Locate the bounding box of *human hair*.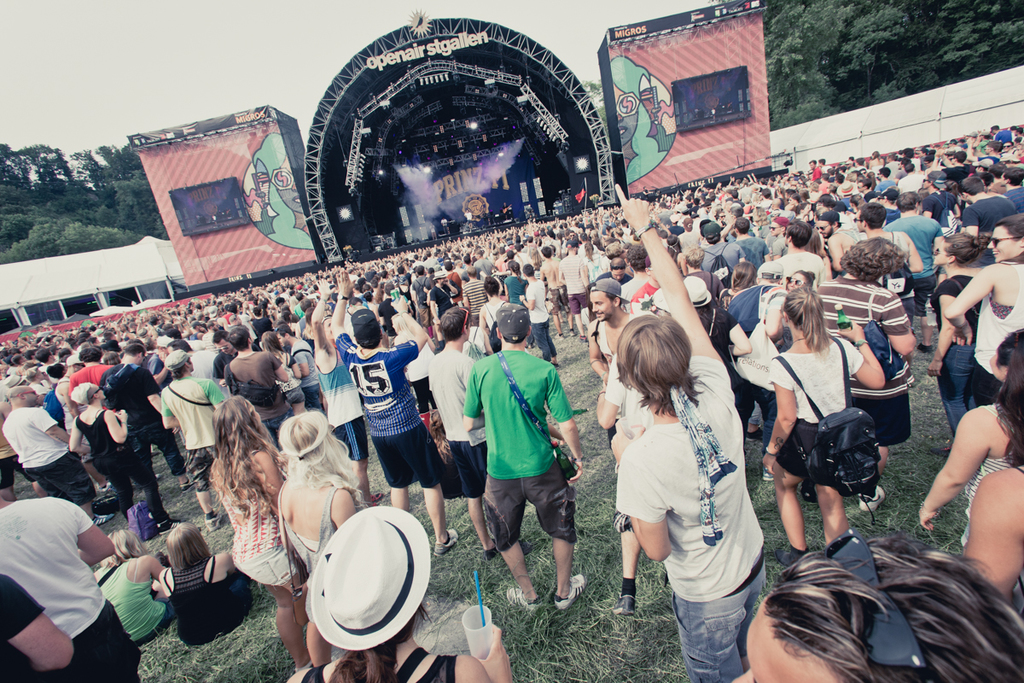
Bounding box: crop(760, 534, 1023, 682).
